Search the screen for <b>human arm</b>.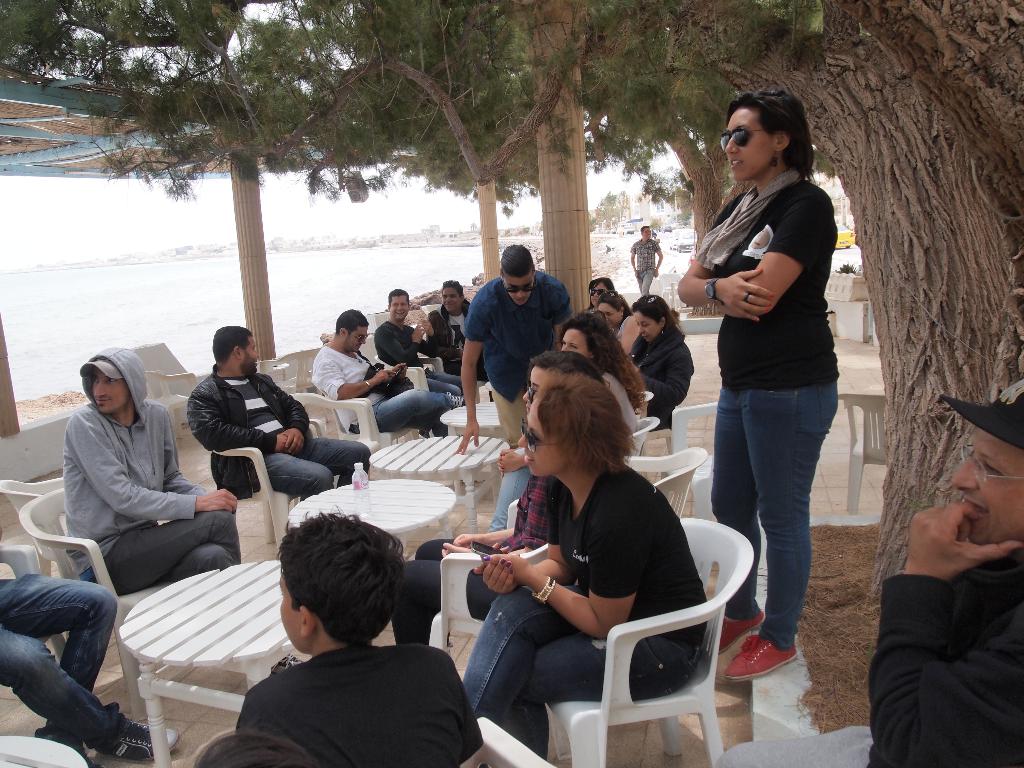
Found at x1=370 y1=346 x2=408 y2=372.
